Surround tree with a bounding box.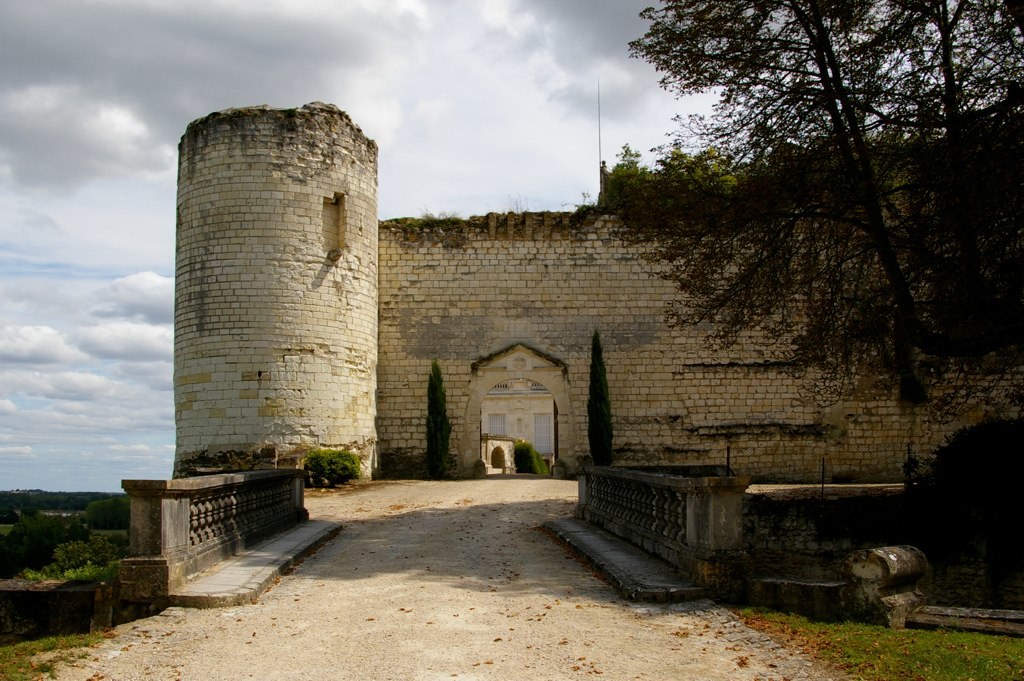
detection(424, 352, 454, 484).
